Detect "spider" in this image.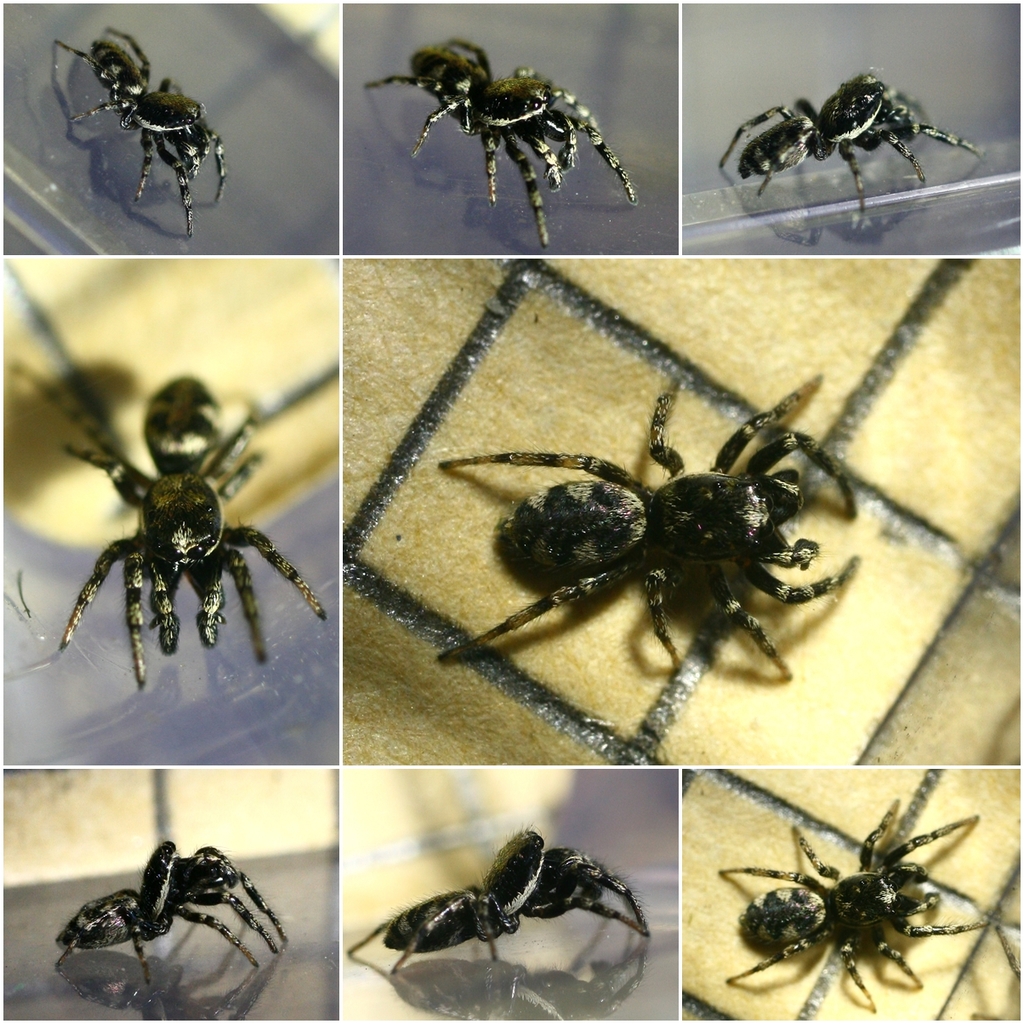
Detection: [left=345, top=818, right=646, bottom=975].
